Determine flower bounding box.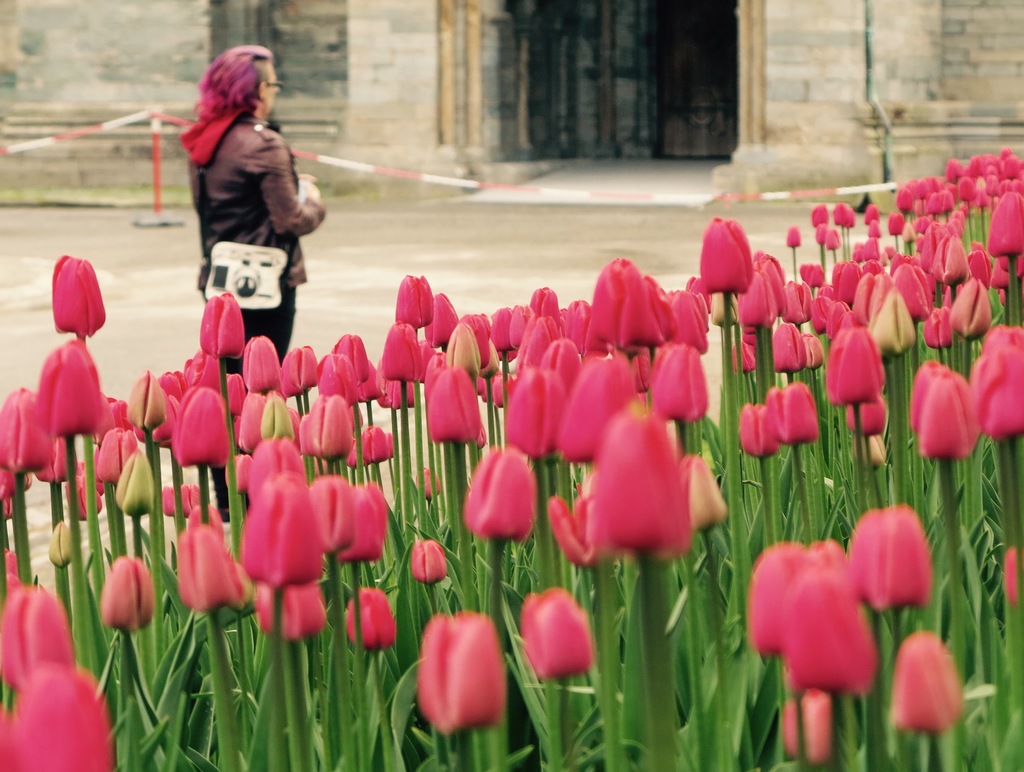
Determined: rect(234, 390, 269, 449).
